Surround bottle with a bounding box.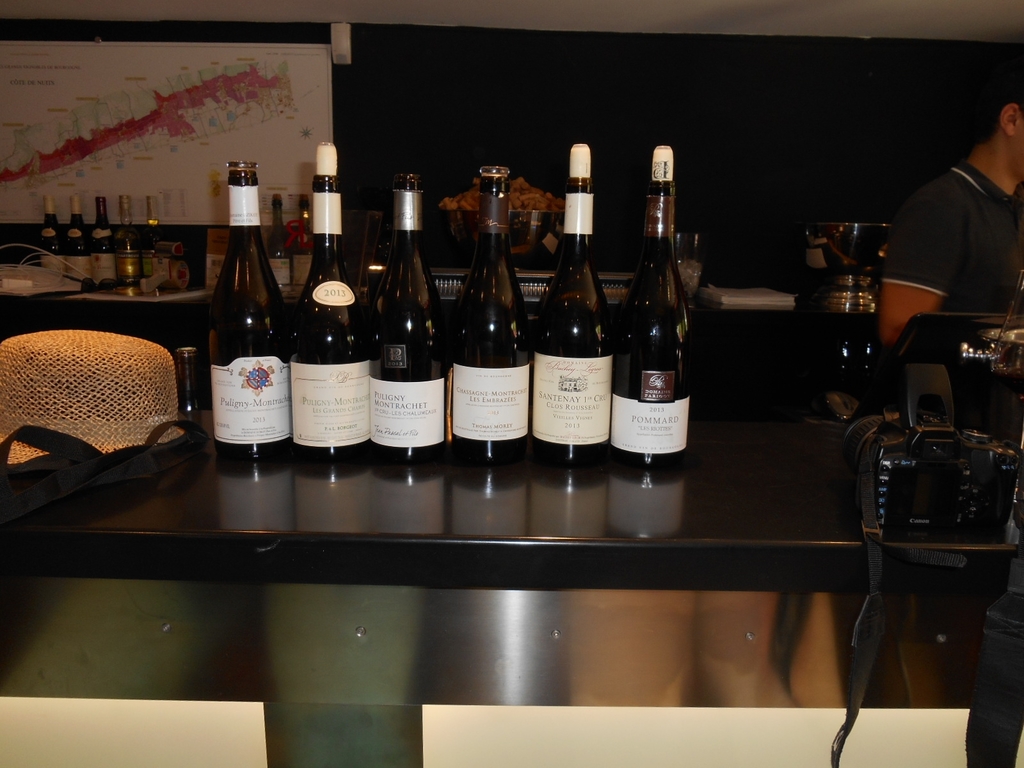
locate(88, 198, 111, 283).
